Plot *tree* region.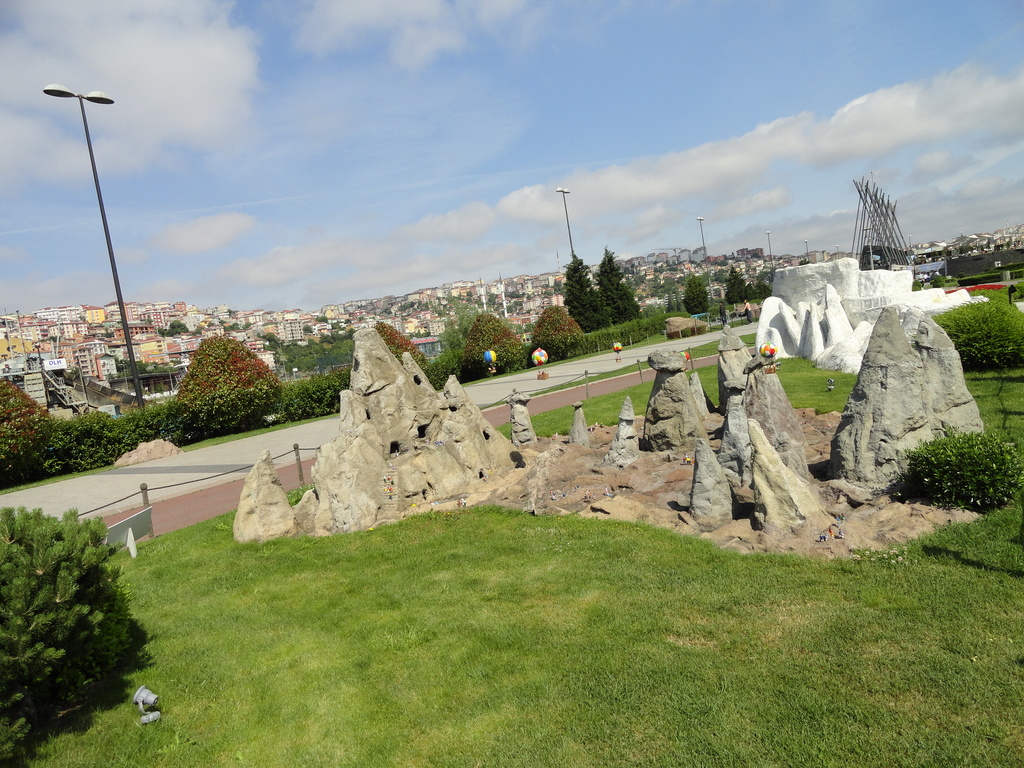
Plotted at (532, 304, 578, 355).
